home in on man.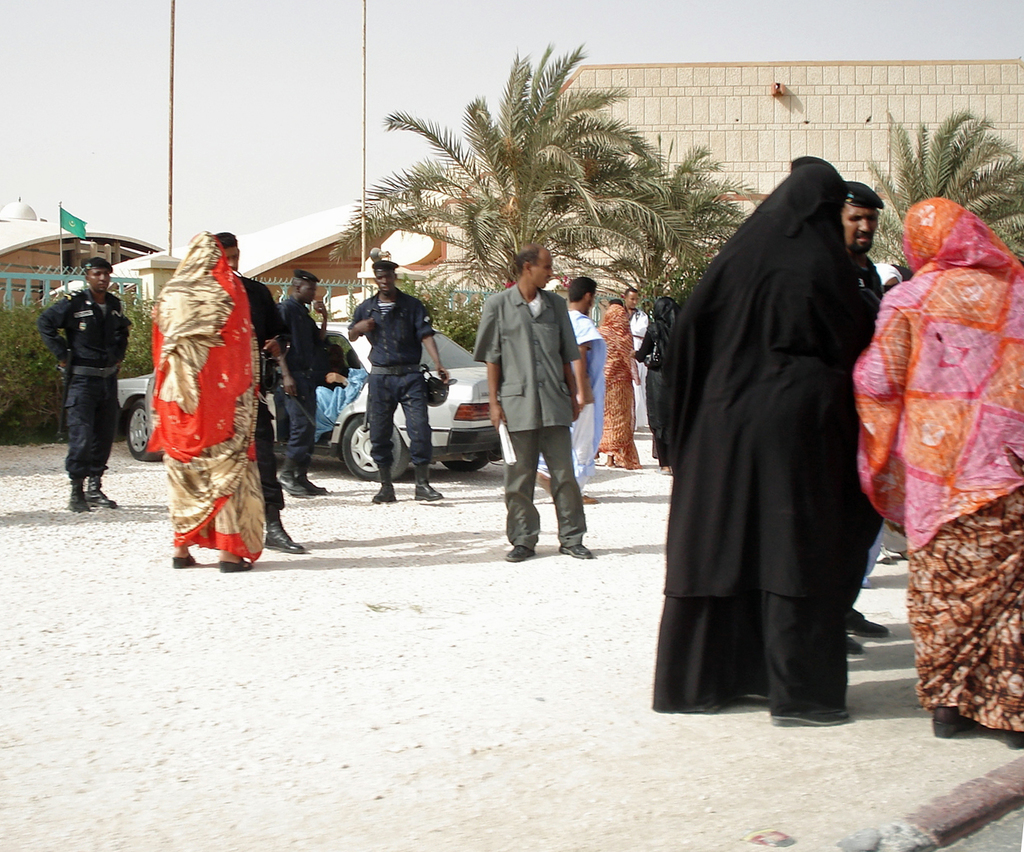
Homed in at bbox(618, 285, 653, 433).
